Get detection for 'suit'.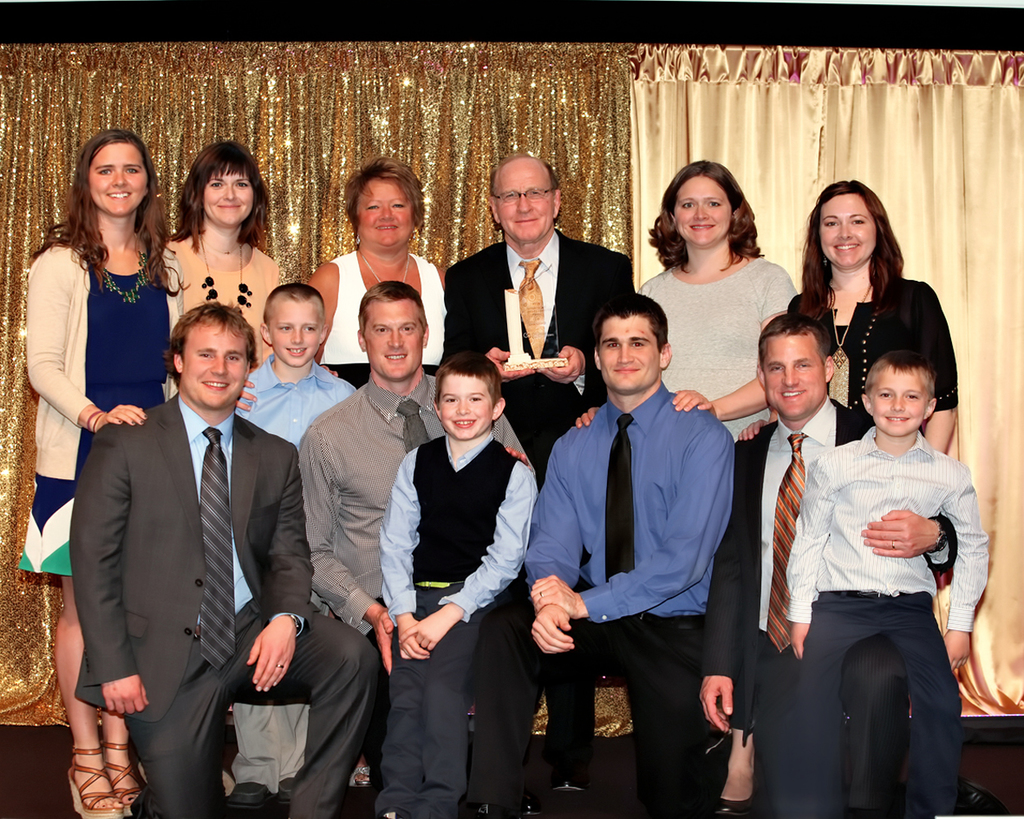
Detection: locate(71, 392, 383, 818).
